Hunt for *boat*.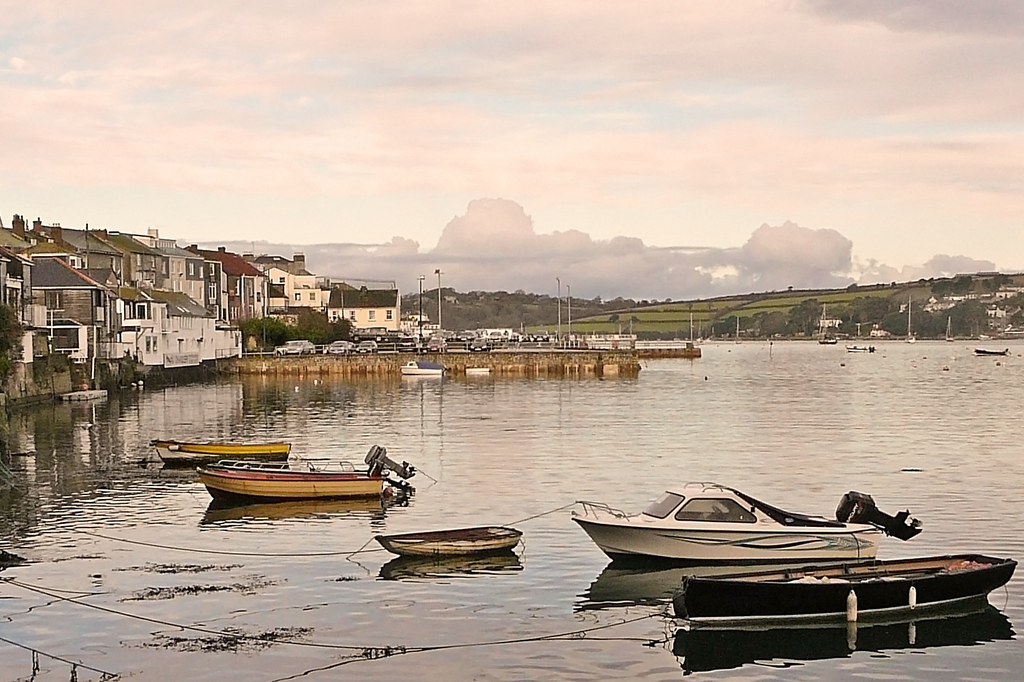
Hunted down at [x1=819, y1=335, x2=839, y2=346].
